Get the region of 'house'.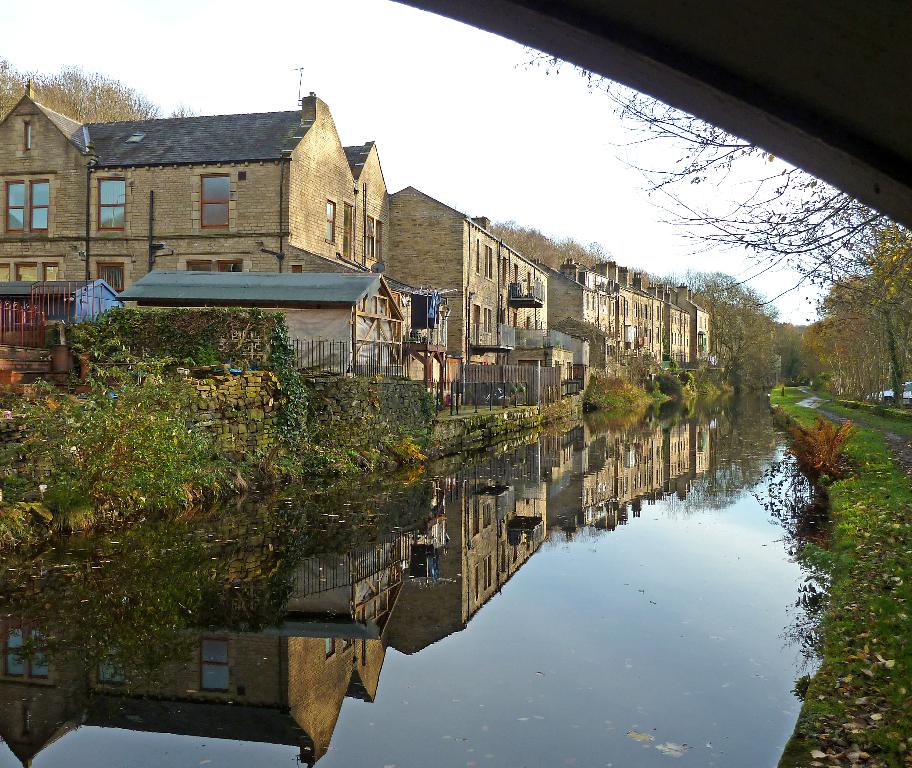
l=0, t=72, r=722, b=408.
